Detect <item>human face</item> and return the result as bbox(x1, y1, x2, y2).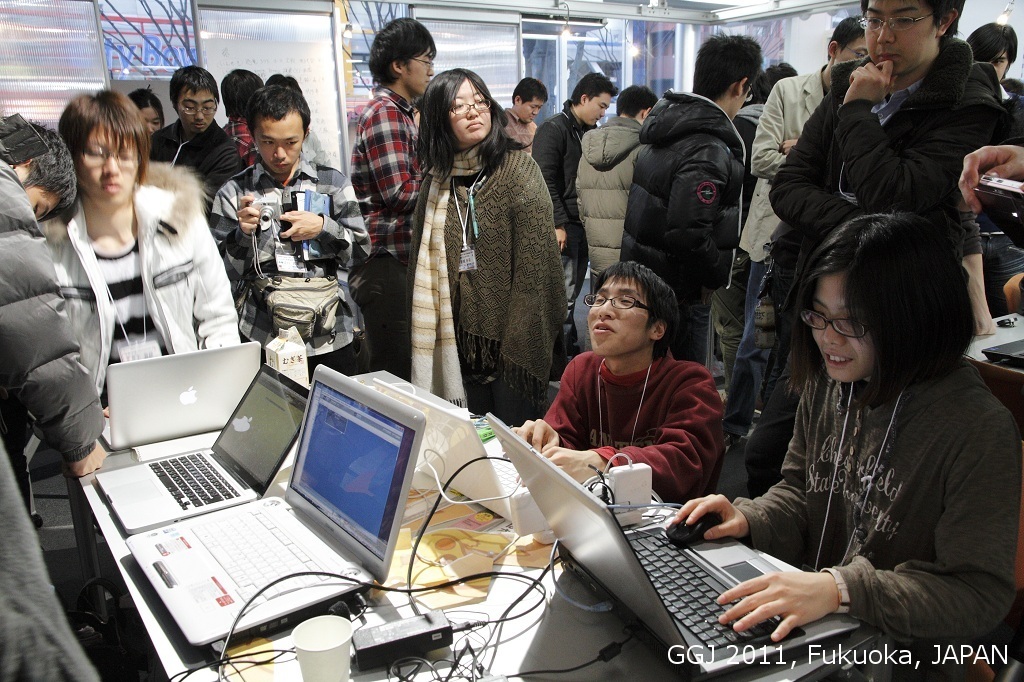
bbox(518, 95, 544, 123).
